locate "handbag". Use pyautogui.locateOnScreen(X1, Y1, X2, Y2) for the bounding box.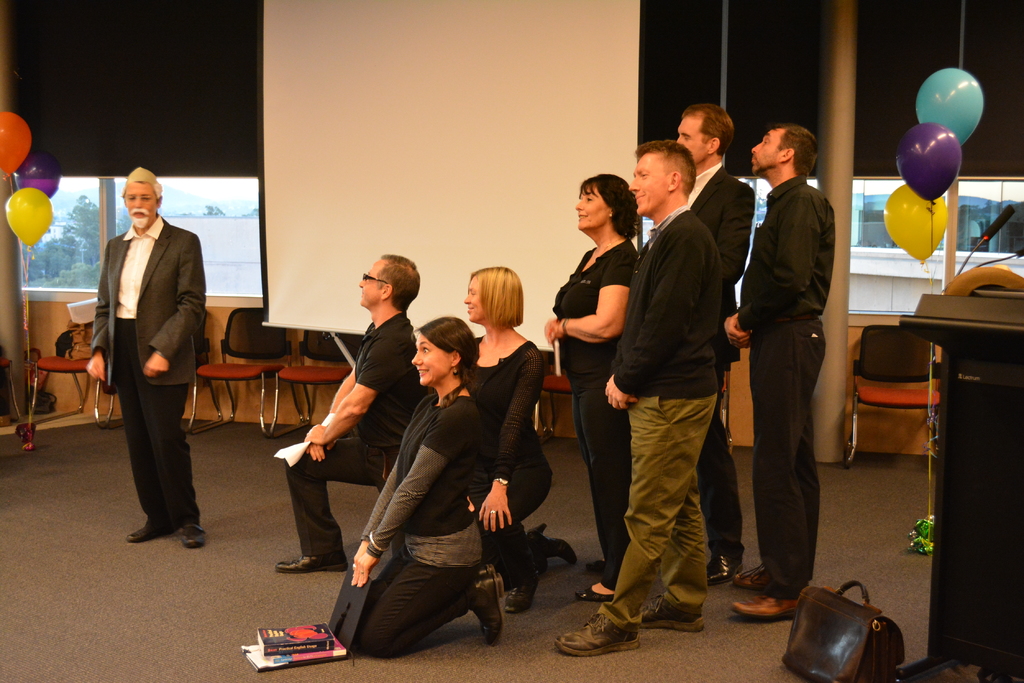
pyautogui.locateOnScreen(781, 579, 903, 682).
